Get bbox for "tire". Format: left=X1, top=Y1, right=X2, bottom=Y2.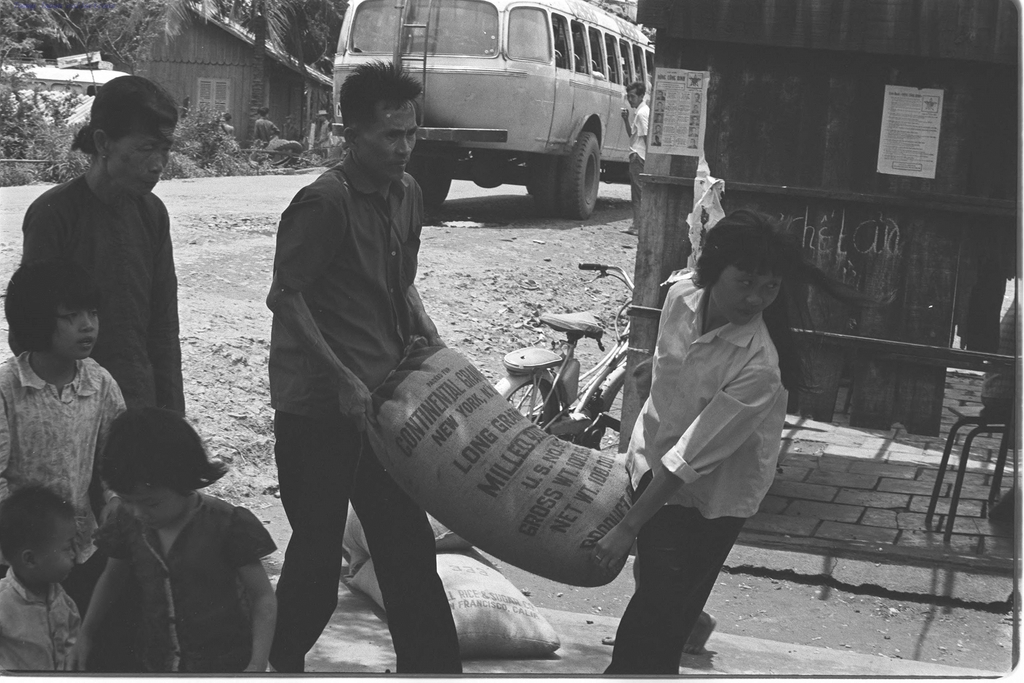
left=592, top=379, right=625, bottom=456.
